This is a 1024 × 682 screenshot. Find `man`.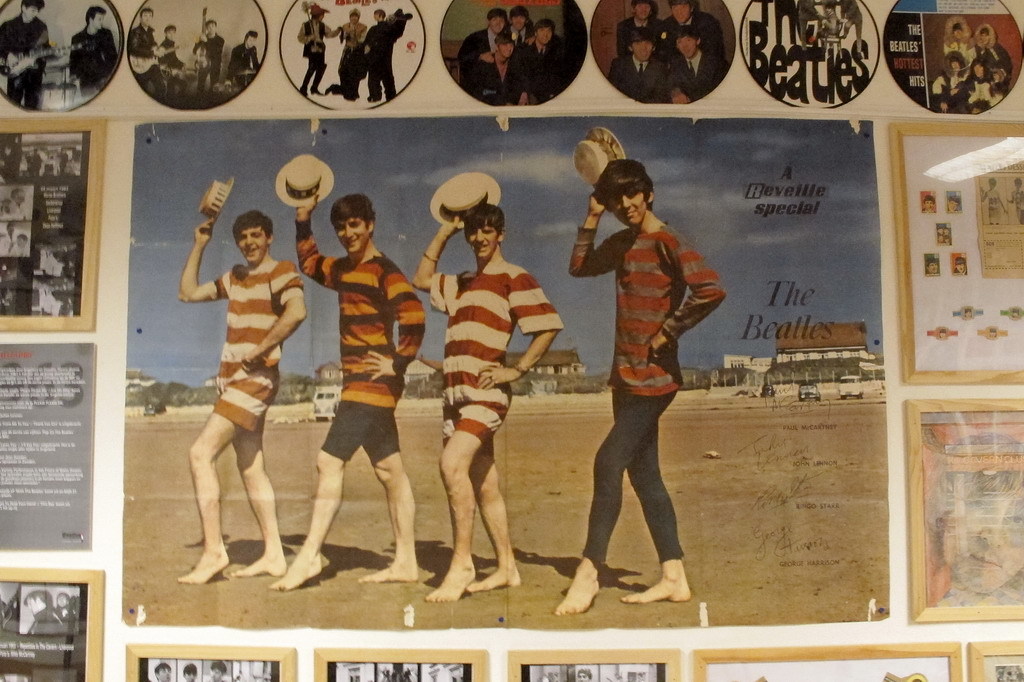
Bounding box: [69,5,131,90].
